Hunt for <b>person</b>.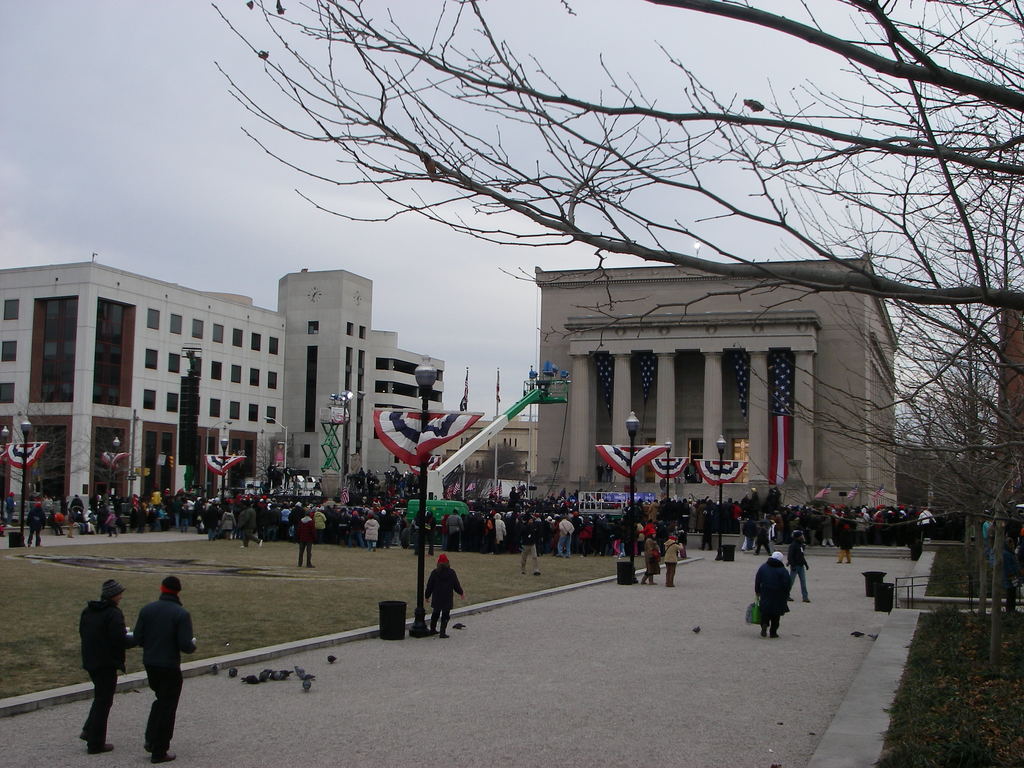
Hunted down at 753/550/791/638.
